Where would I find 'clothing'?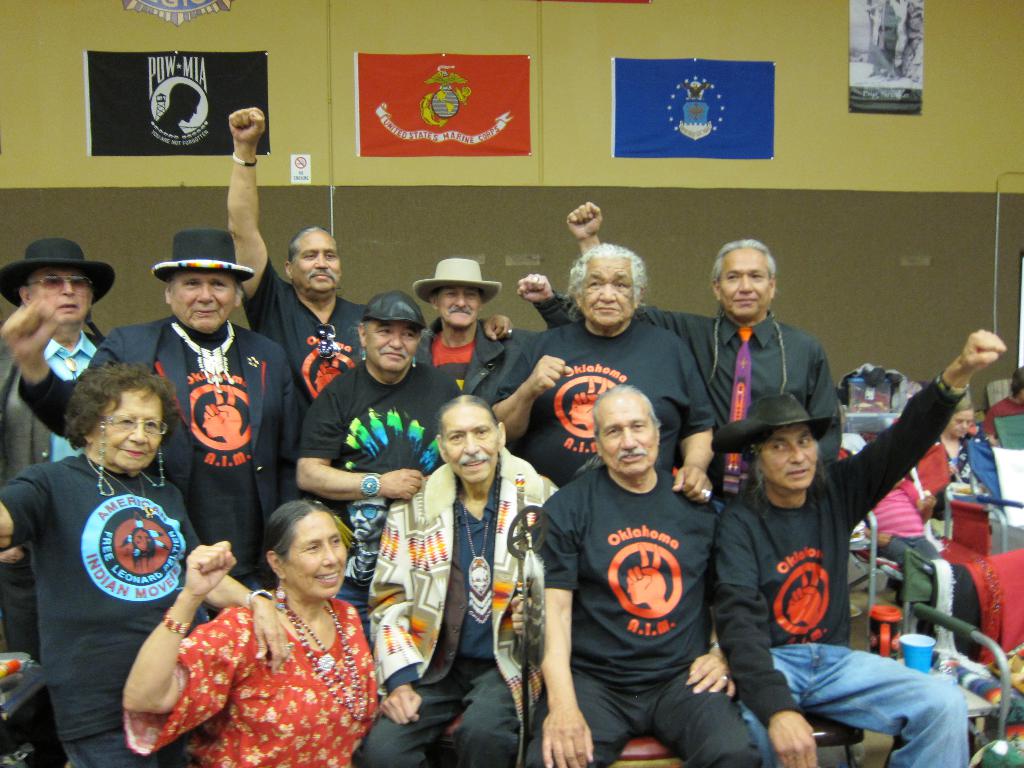
At pyautogui.locateOnScreen(415, 312, 500, 399).
